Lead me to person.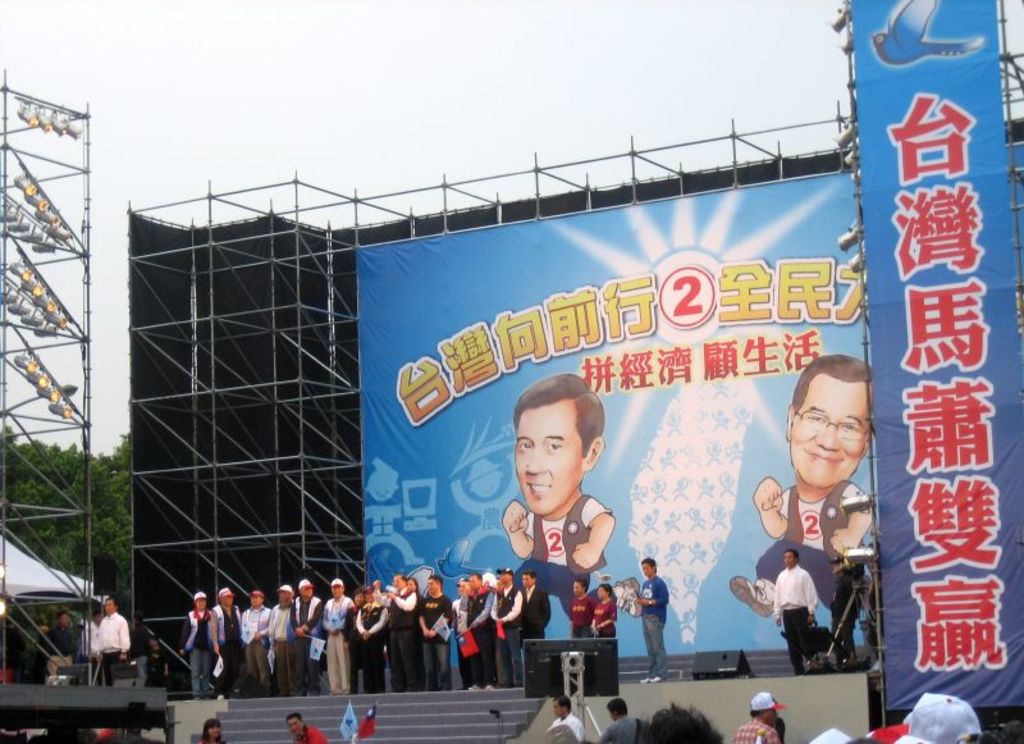
Lead to {"x1": 285, "y1": 709, "x2": 320, "y2": 741}.
